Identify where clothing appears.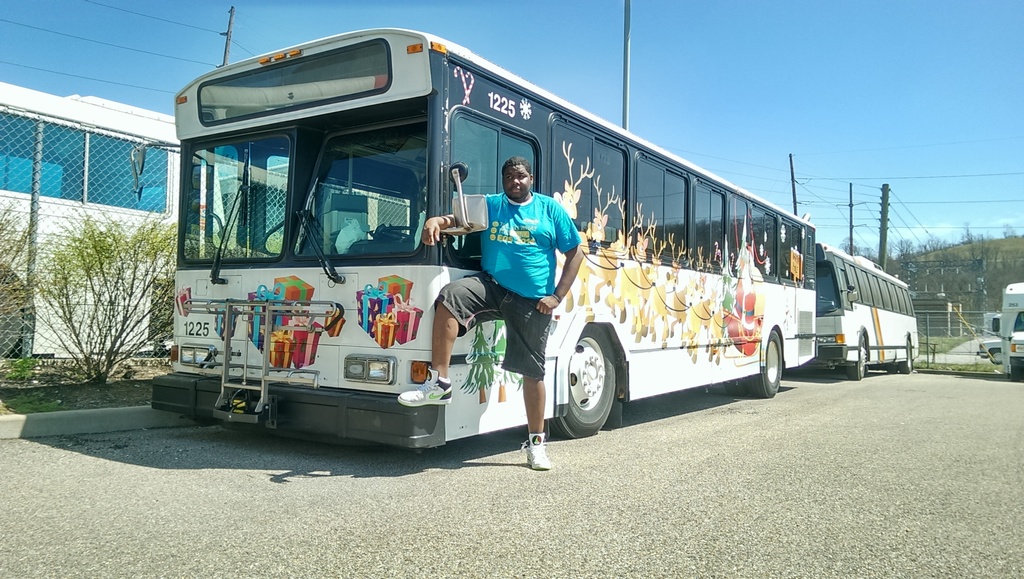
Appears at bbox=(434, 192, 579, 380).
